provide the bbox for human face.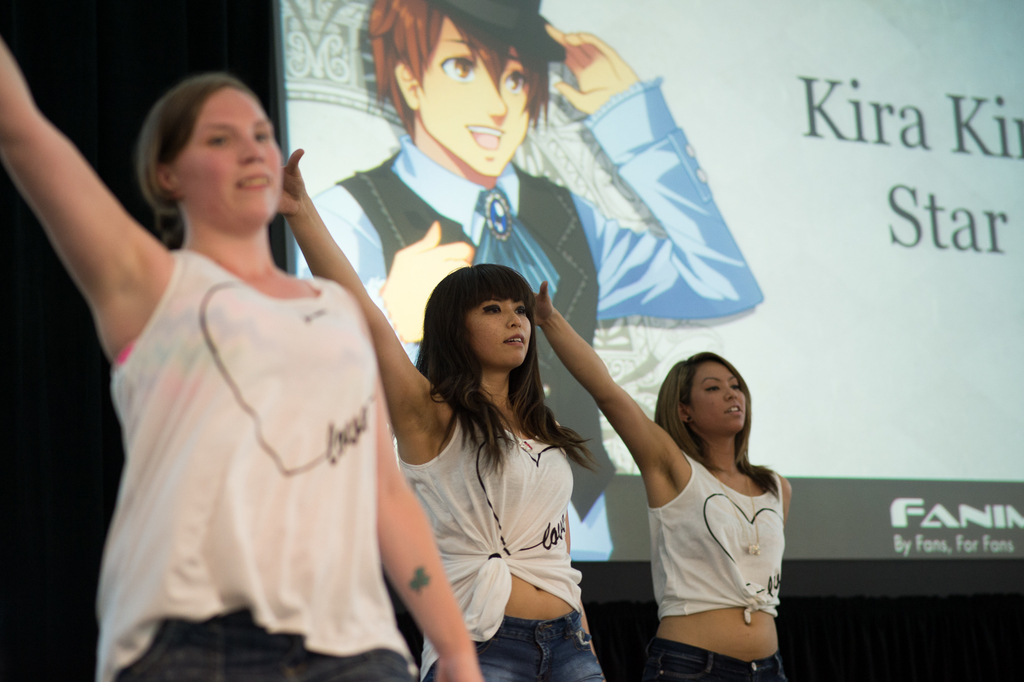
{"x1": 169, "y1": 87, "x2": 289, "y2": 229}.
